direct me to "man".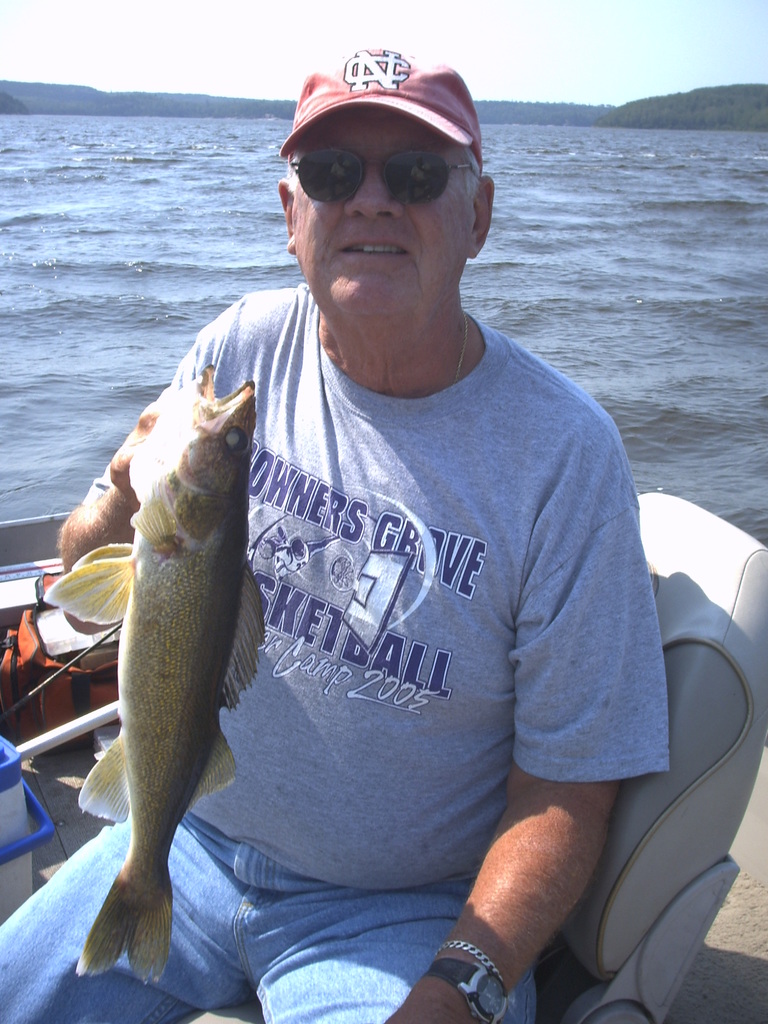
Direction: (left=86, top=86, right=675, bottom=1023).
